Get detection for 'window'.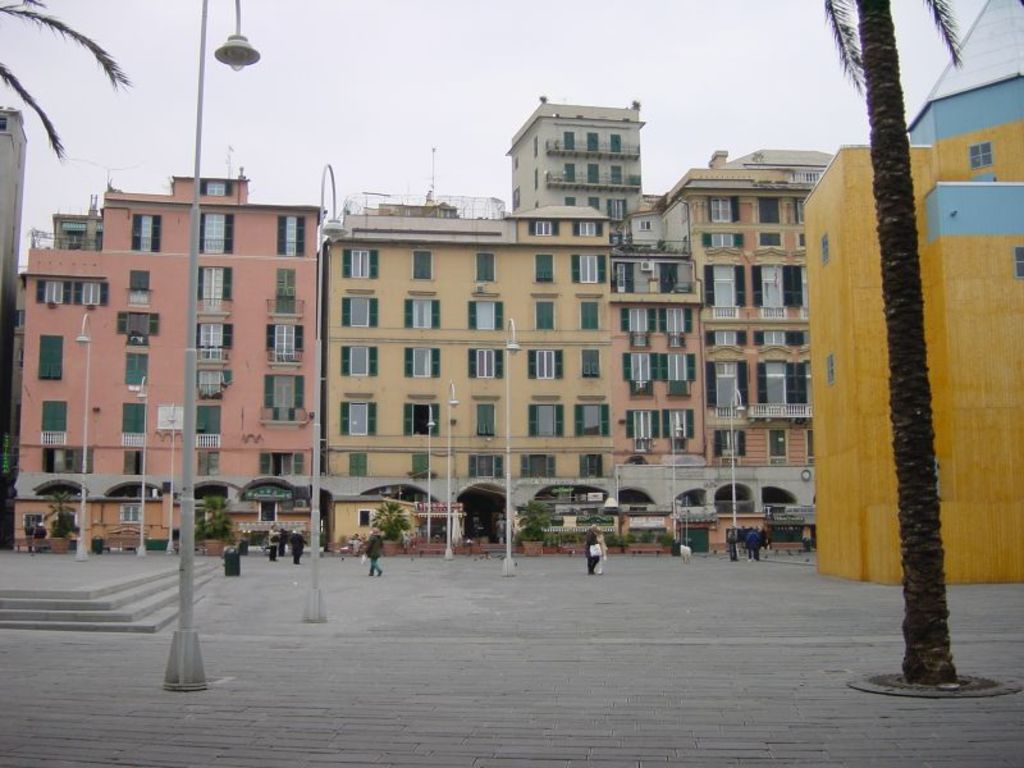
Detection: x1=582, y1=349, x2=600, y2=375.
